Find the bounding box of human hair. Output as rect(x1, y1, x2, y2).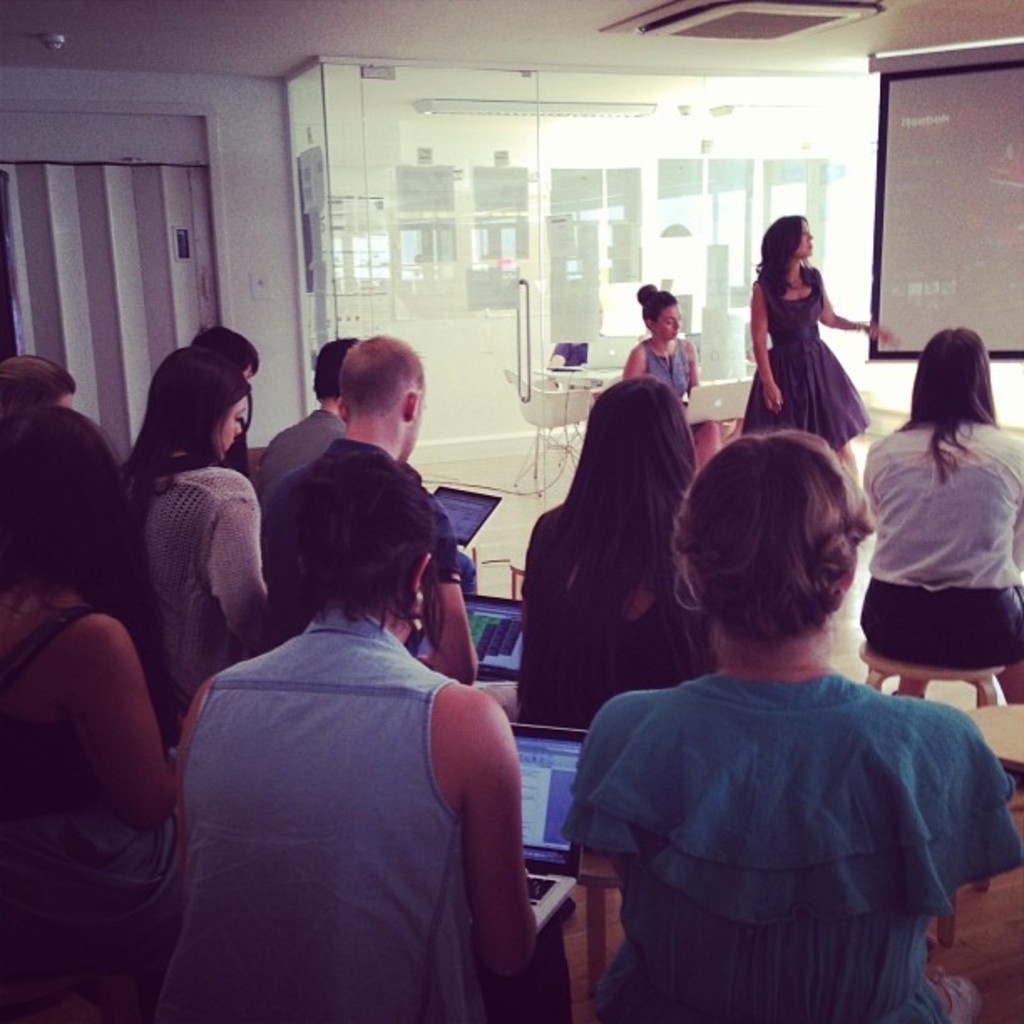
rect(704, 427, 895, 683).
